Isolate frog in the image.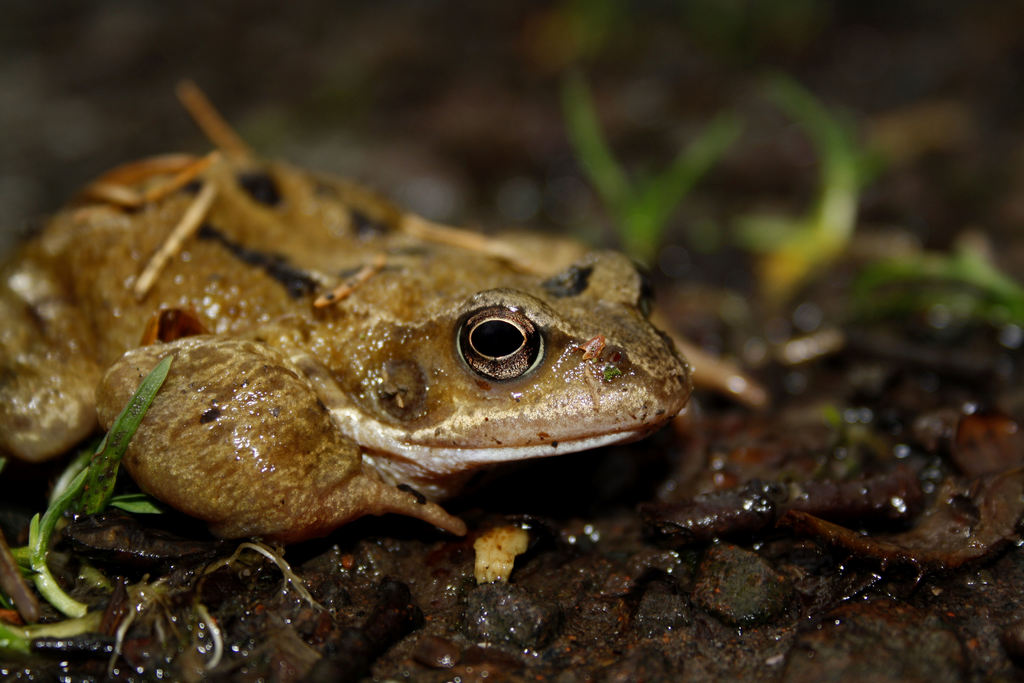
Isolated region: [x1=0, y1=139, x2=770, y2=554].
